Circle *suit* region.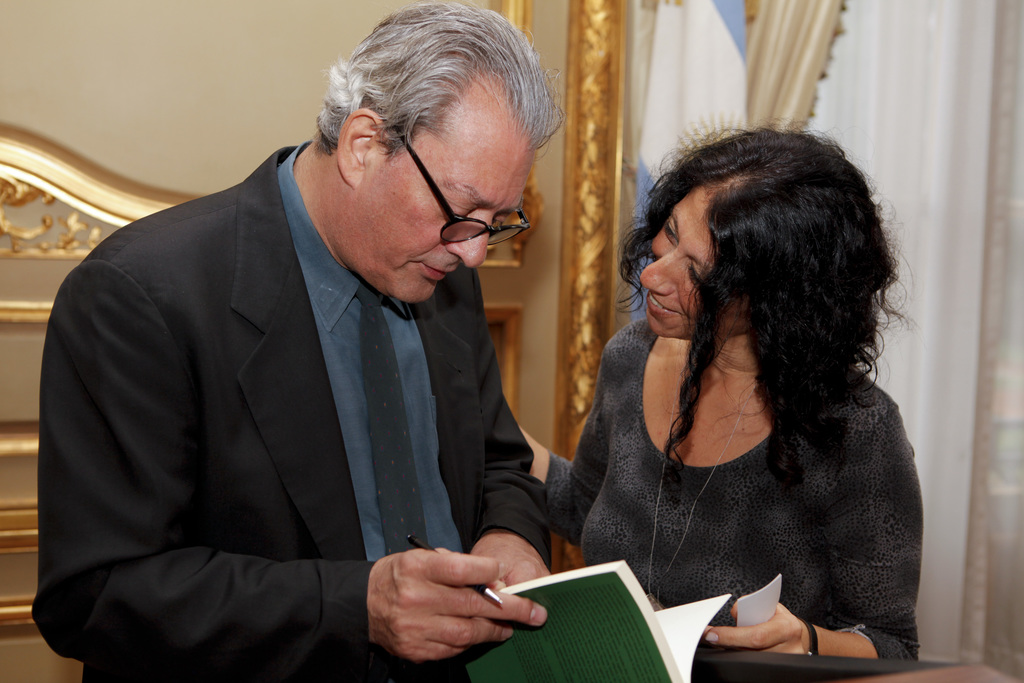
Region: crop(52, 44, 589, 675).
